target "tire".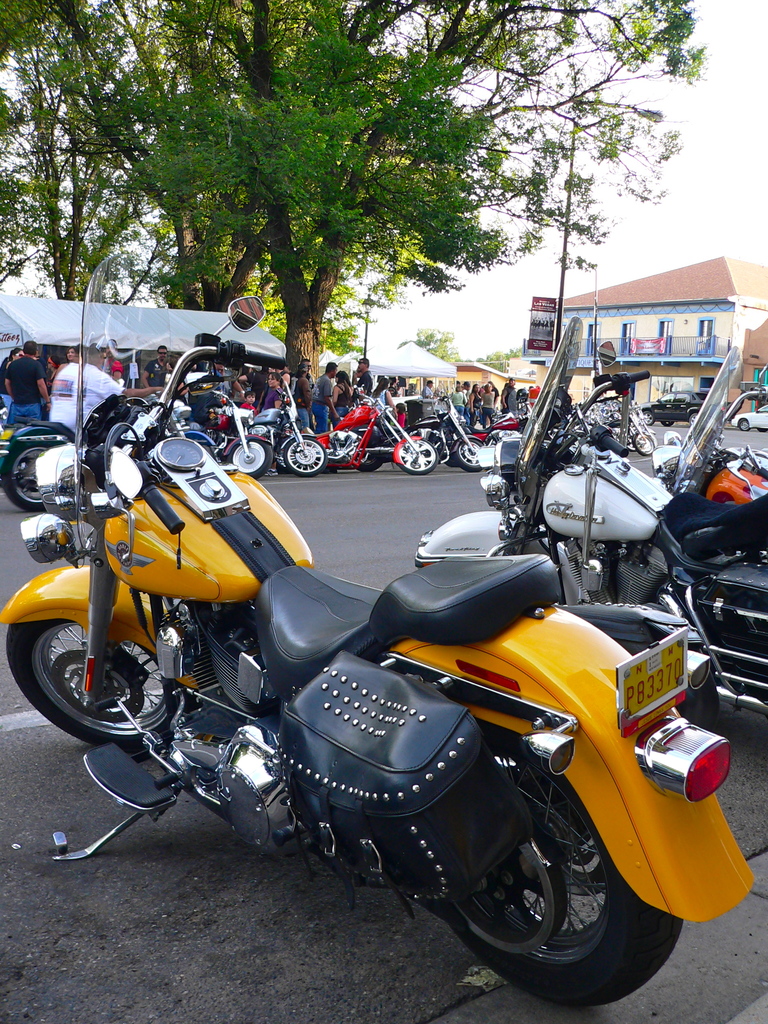
Target region: {"left": 356, "top": 454, "right": 380, "bottom": 471}.
